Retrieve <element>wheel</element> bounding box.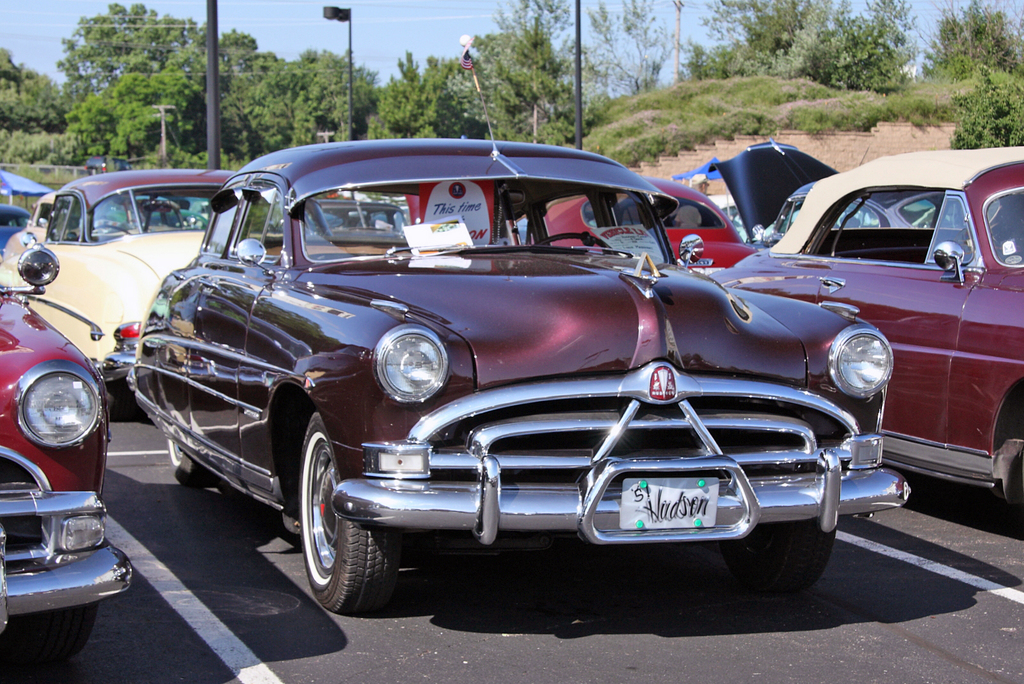
Bounding box: box=[155, 427, 213, 497].
